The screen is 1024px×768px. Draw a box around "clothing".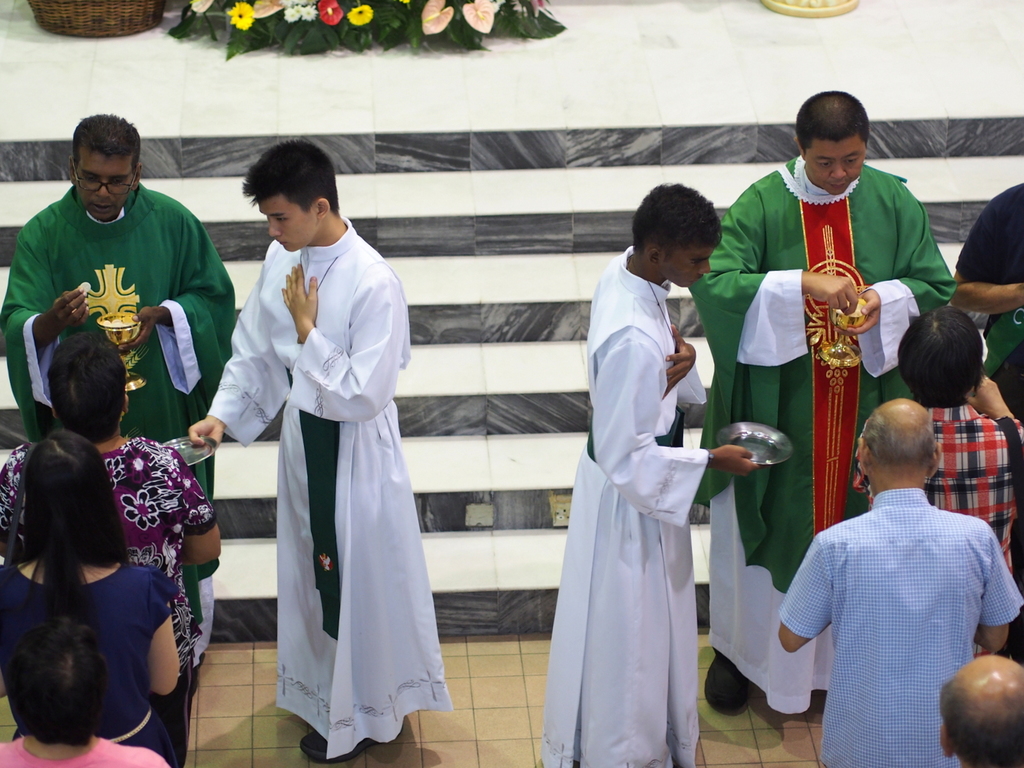
<region>708, 499, 829, 712</region>.
